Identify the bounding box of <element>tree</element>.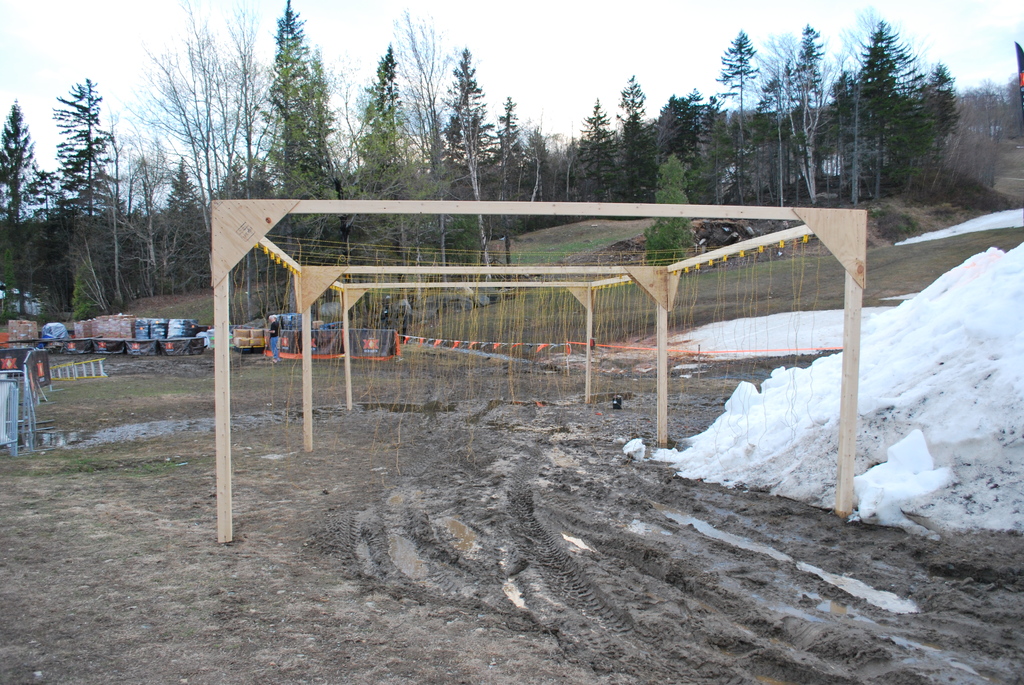
crop(143, 10, 308, 269).
